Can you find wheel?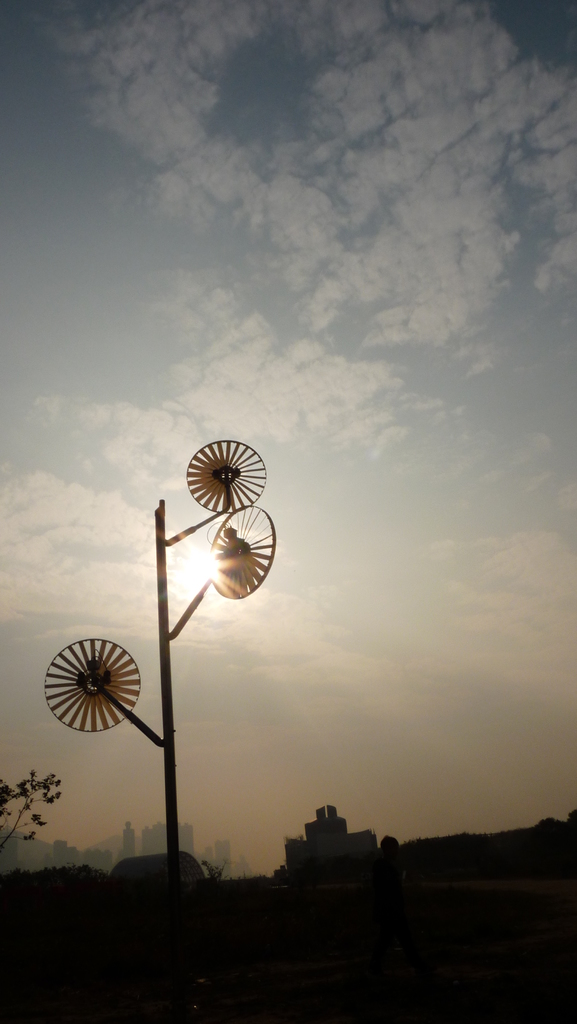
Yes, bounding box: locate(41, 634, 142, 739).
